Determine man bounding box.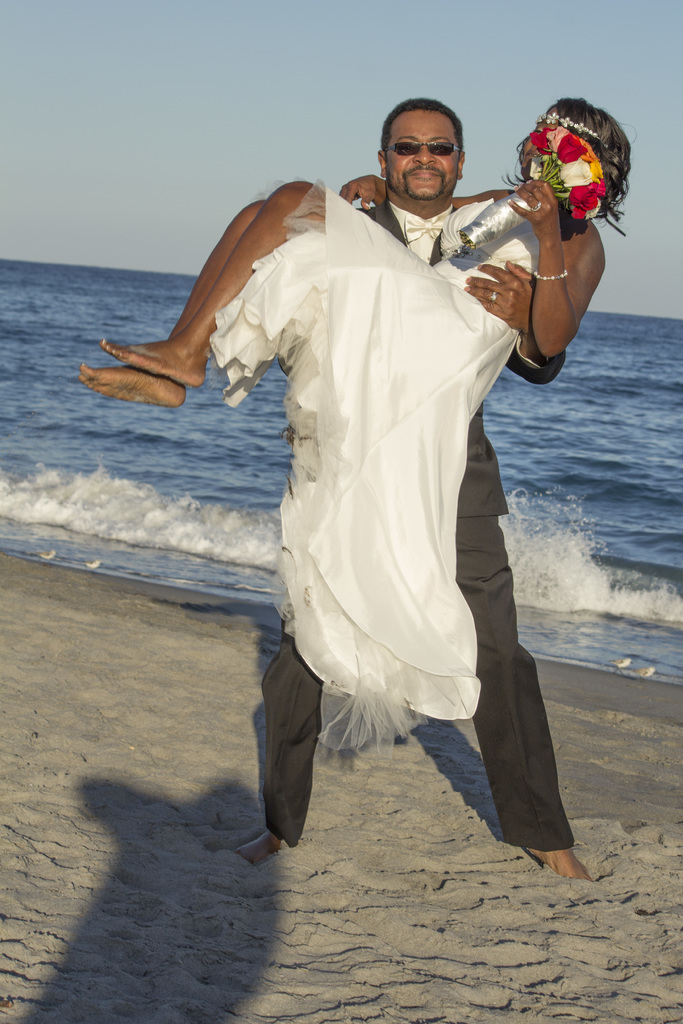
Determined: pyautogui.locateOnScreen(142, 127, 573, 869).
